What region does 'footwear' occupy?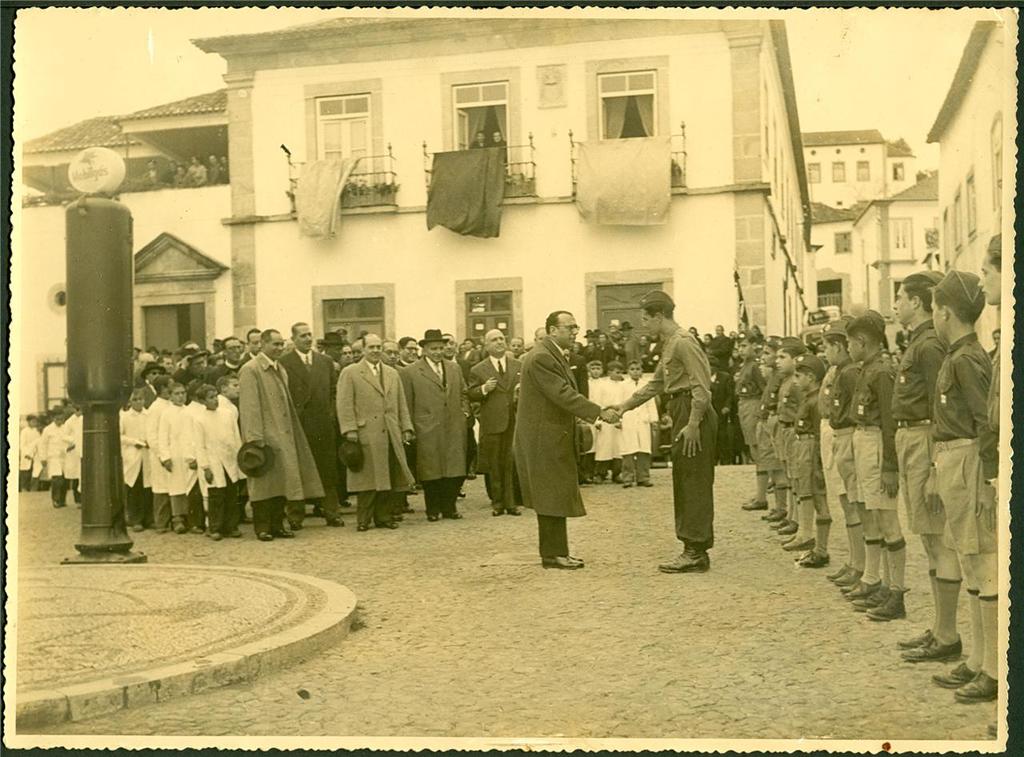
[x1=745, y1=496, x2=755, y2=509].
